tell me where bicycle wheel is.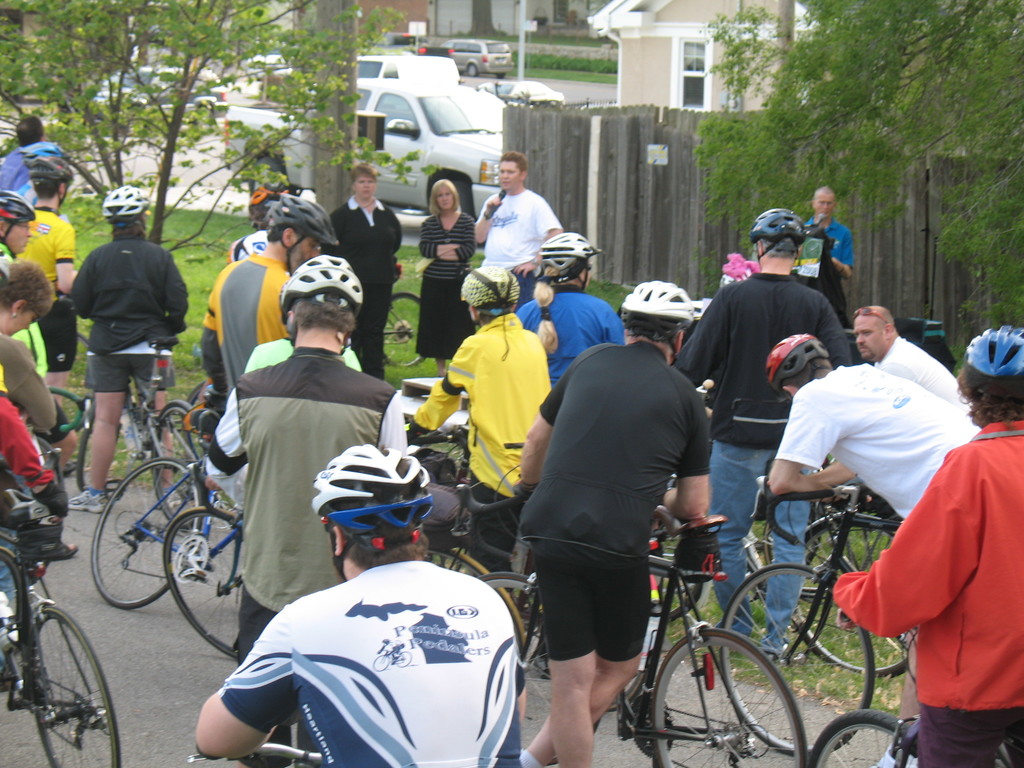
bicycle wheel is at 715/562/877/758.
